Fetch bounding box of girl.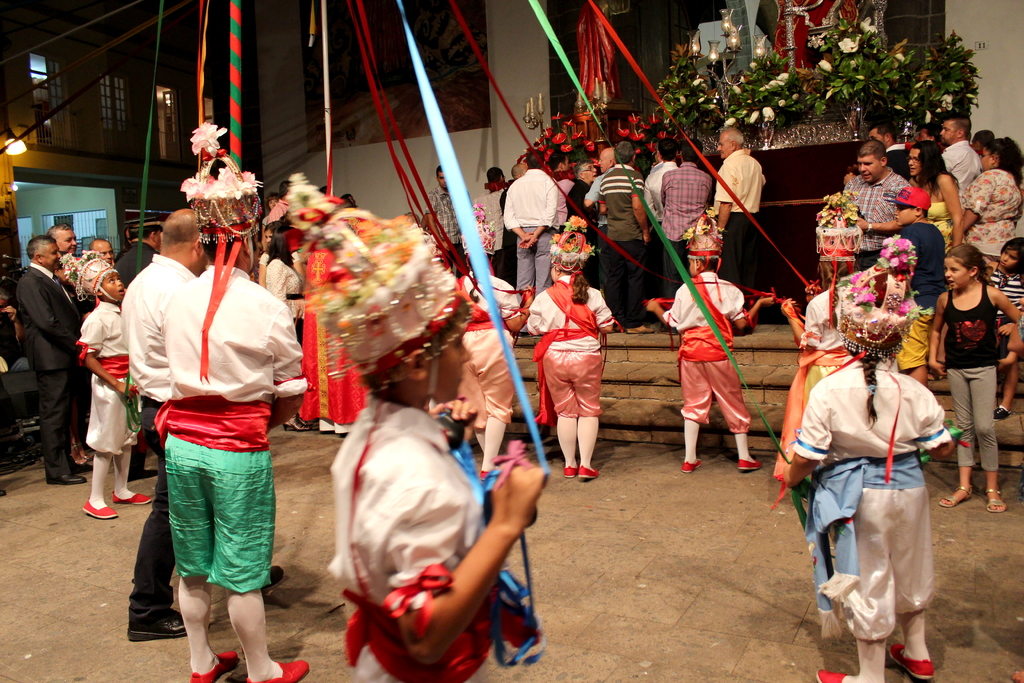
Bbox: (335, 189, 358, 212).
